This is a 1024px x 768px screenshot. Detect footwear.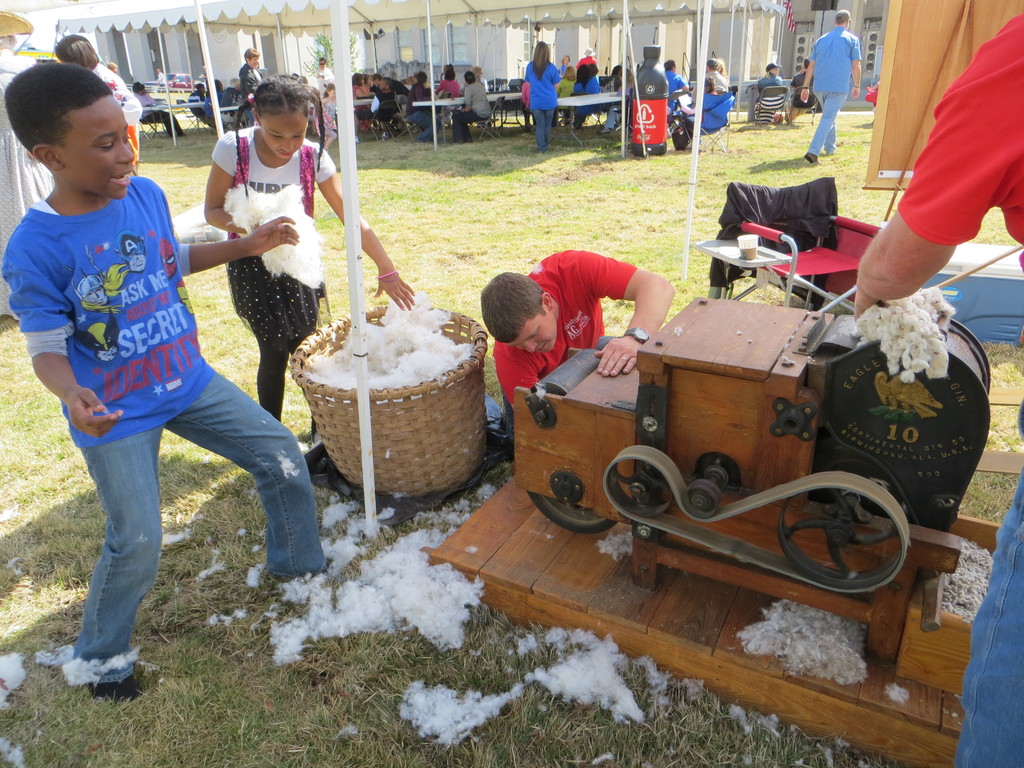
800, 150, 817, 165.
